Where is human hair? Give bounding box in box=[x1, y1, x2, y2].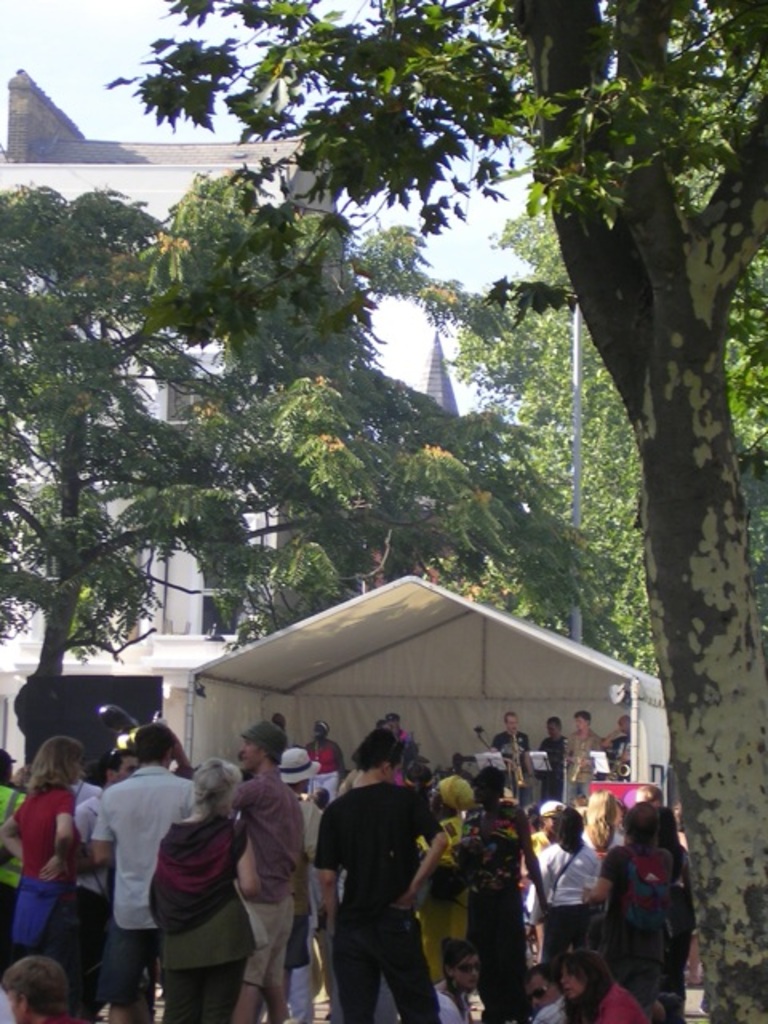
box=[581, 792, 621, 856].
